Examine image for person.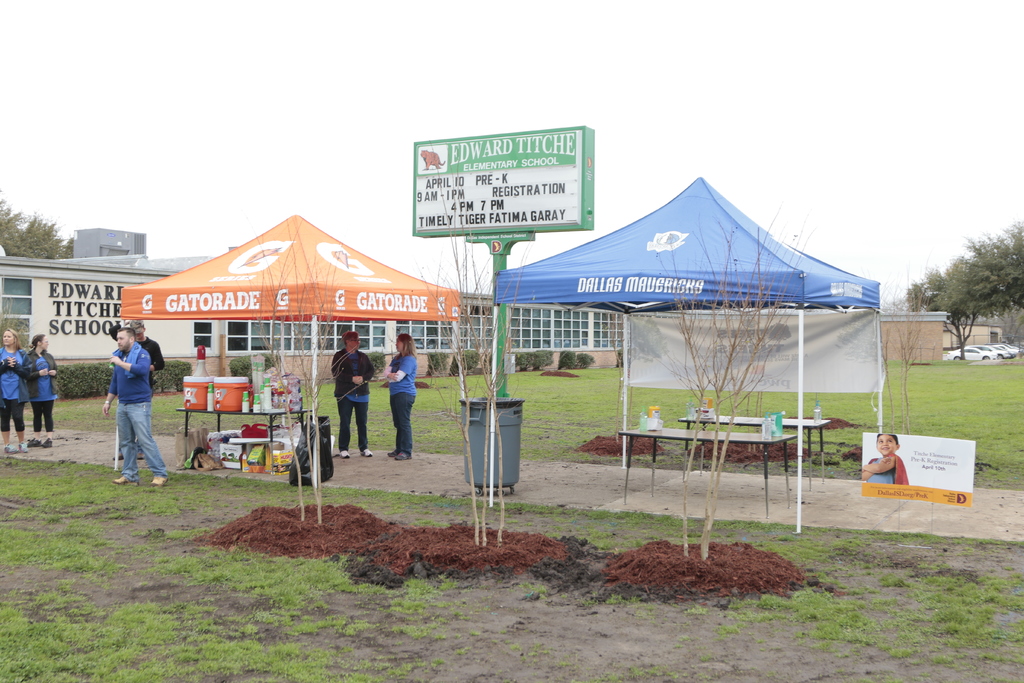
Examination result: pyautogui.locateOnScreen(23, 325, 56, 440).
